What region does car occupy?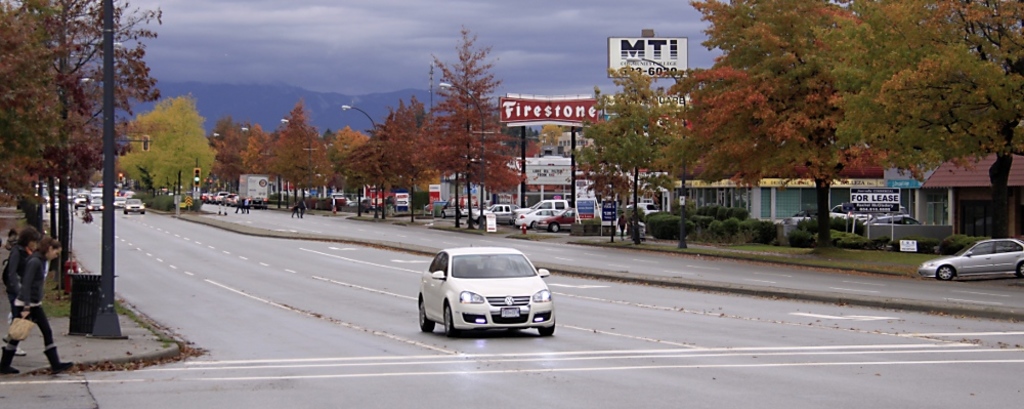
<box>919,229,1023,288</box>.
